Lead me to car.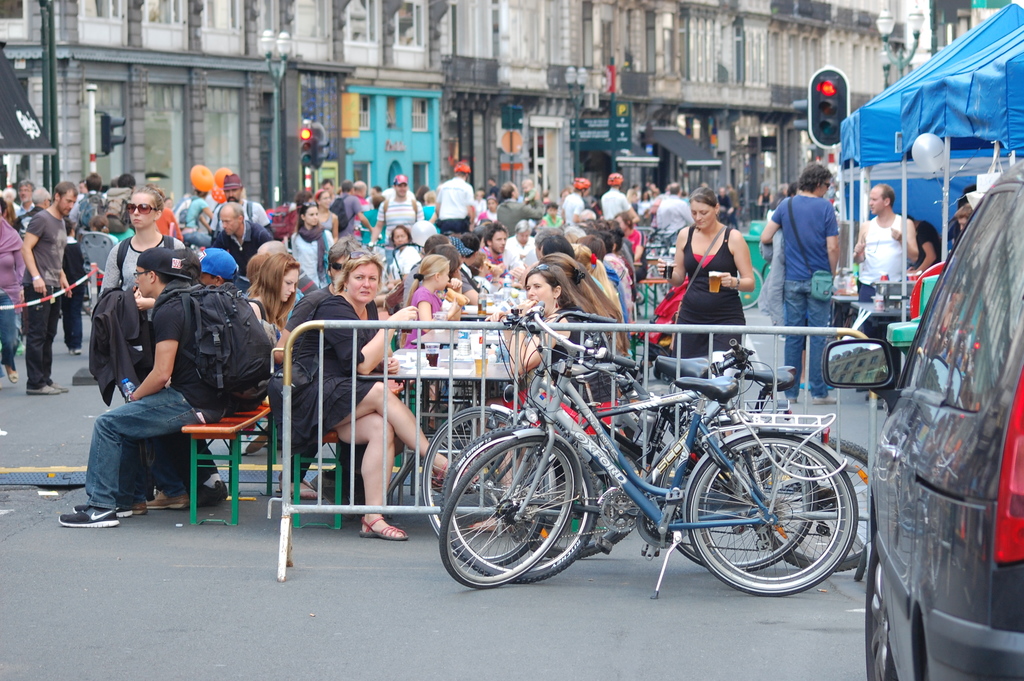
Lead to (x1=821, y1=158, x2=1023, y2=680).
